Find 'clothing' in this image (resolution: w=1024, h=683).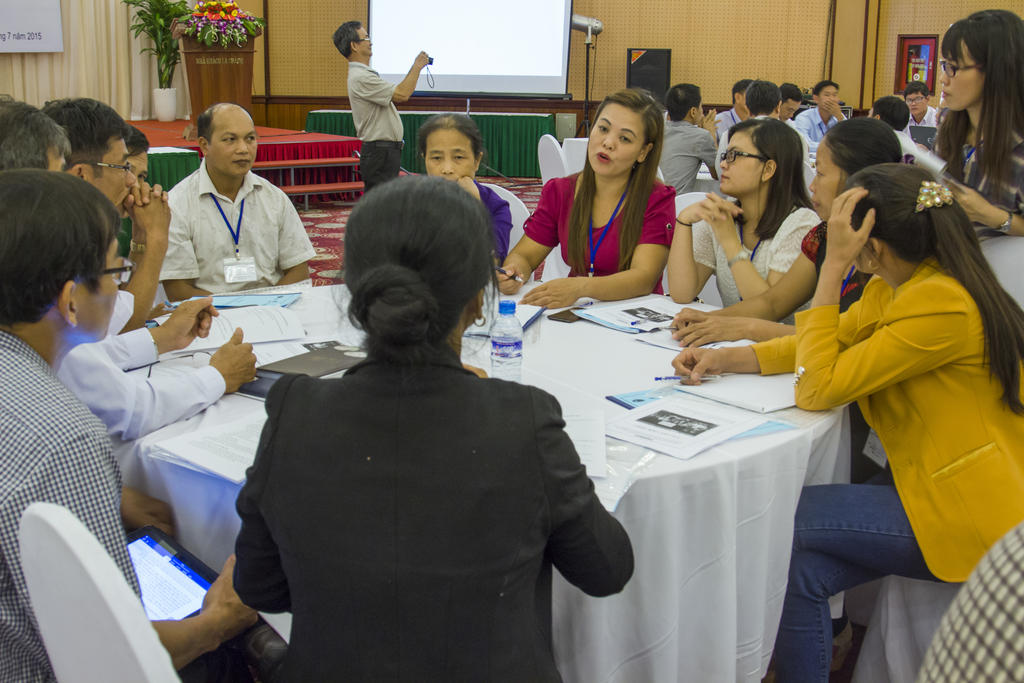
bbox(794, 104, 829, 154).
